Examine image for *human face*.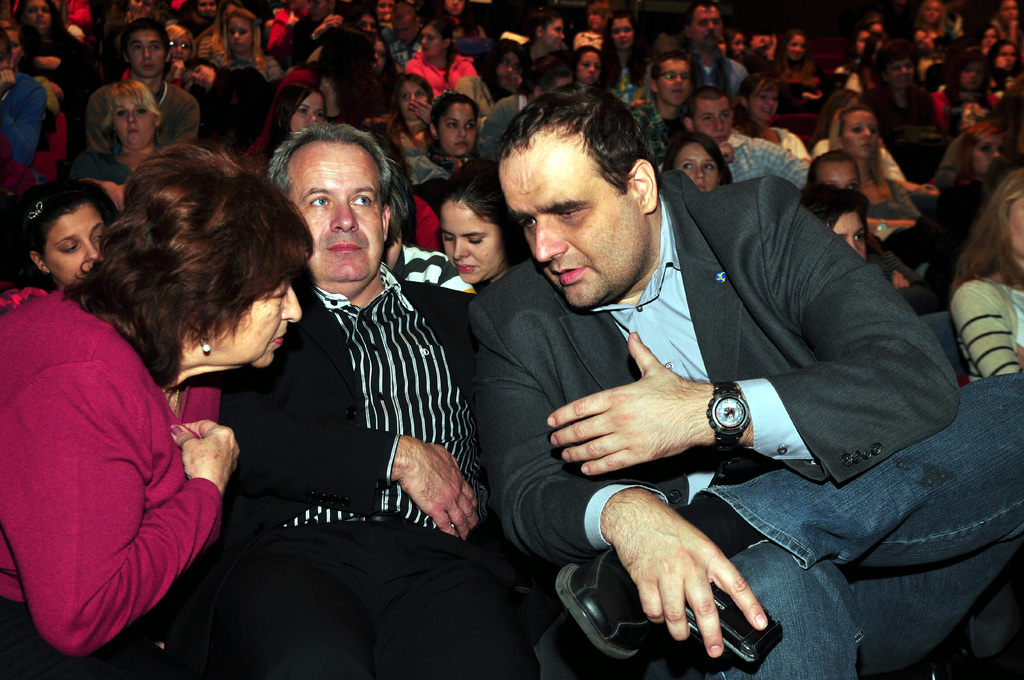
Examination result: 45/206/105/277.
